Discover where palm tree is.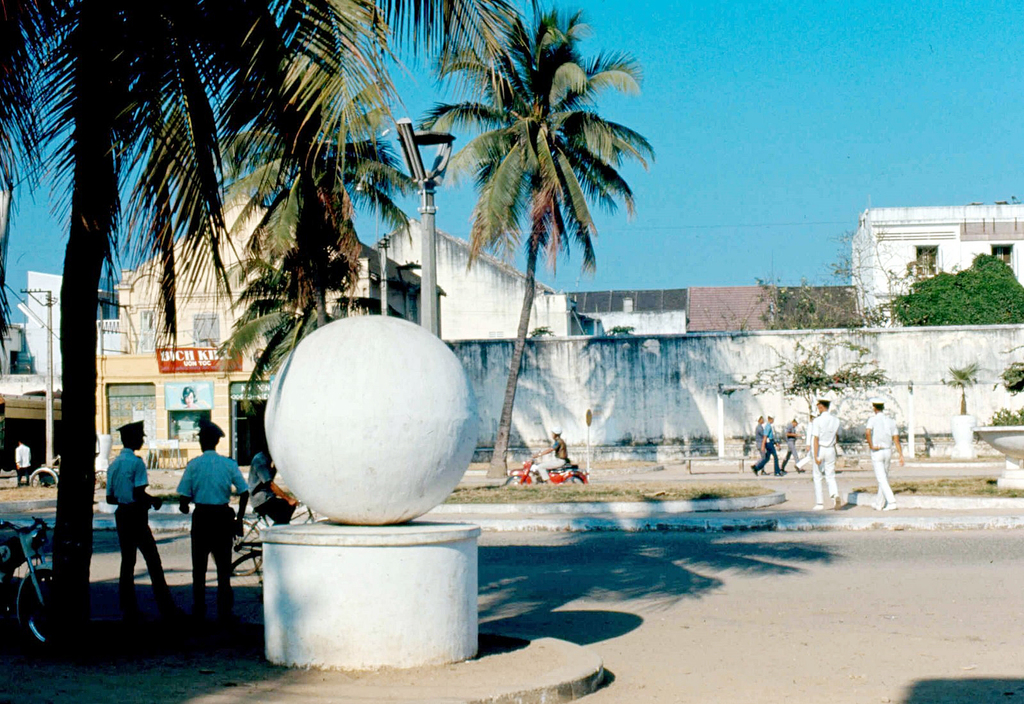
Discovered at 212/0/383/349.
